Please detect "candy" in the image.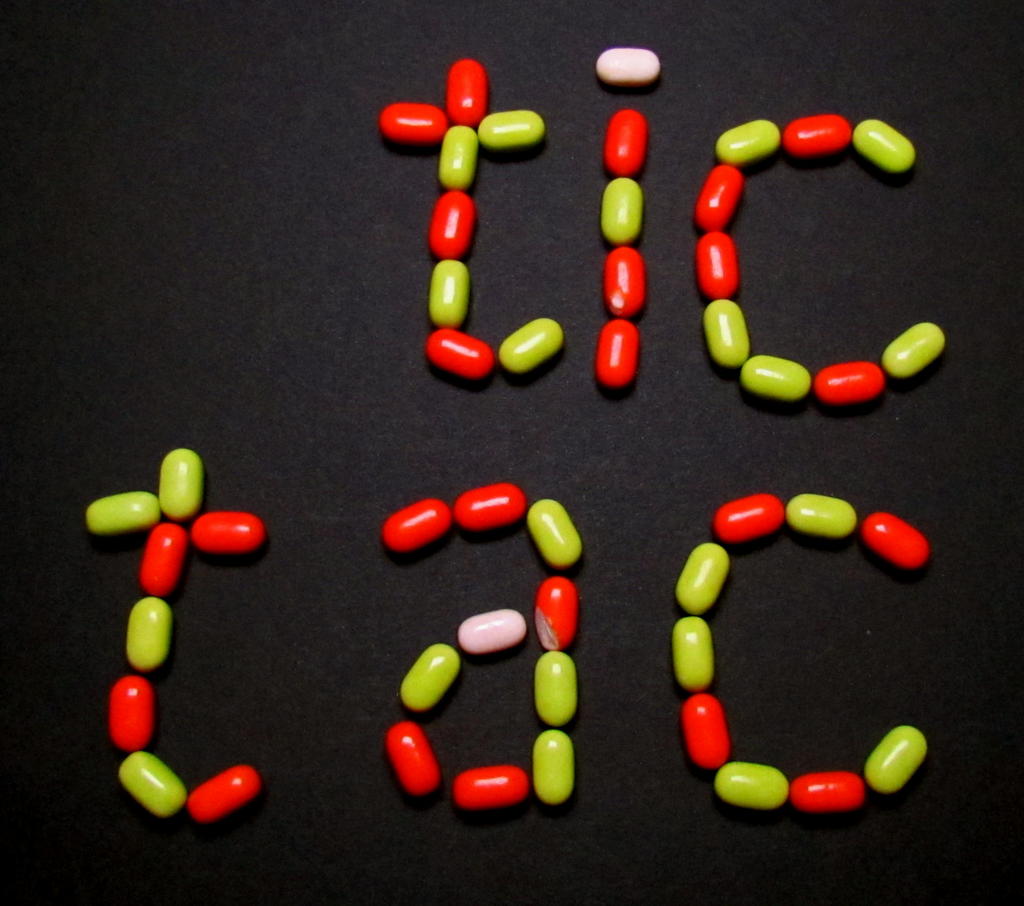
[x1=595, y1=48, x2=663, y2=82].
